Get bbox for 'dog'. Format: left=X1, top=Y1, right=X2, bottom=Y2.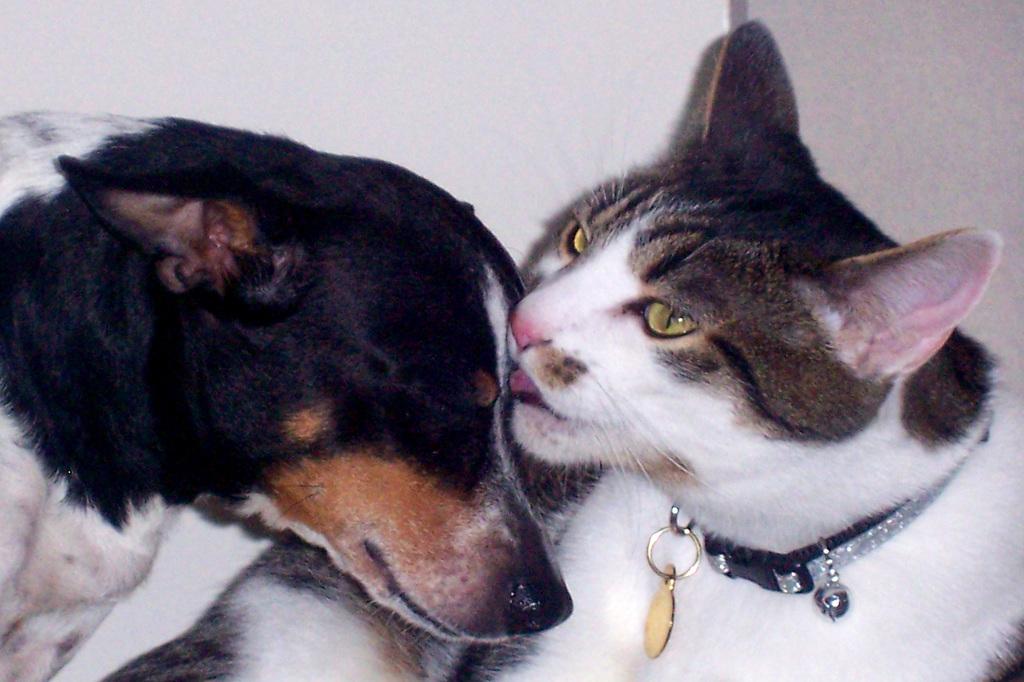
left=0, top=108, right=575, bottom=681.
